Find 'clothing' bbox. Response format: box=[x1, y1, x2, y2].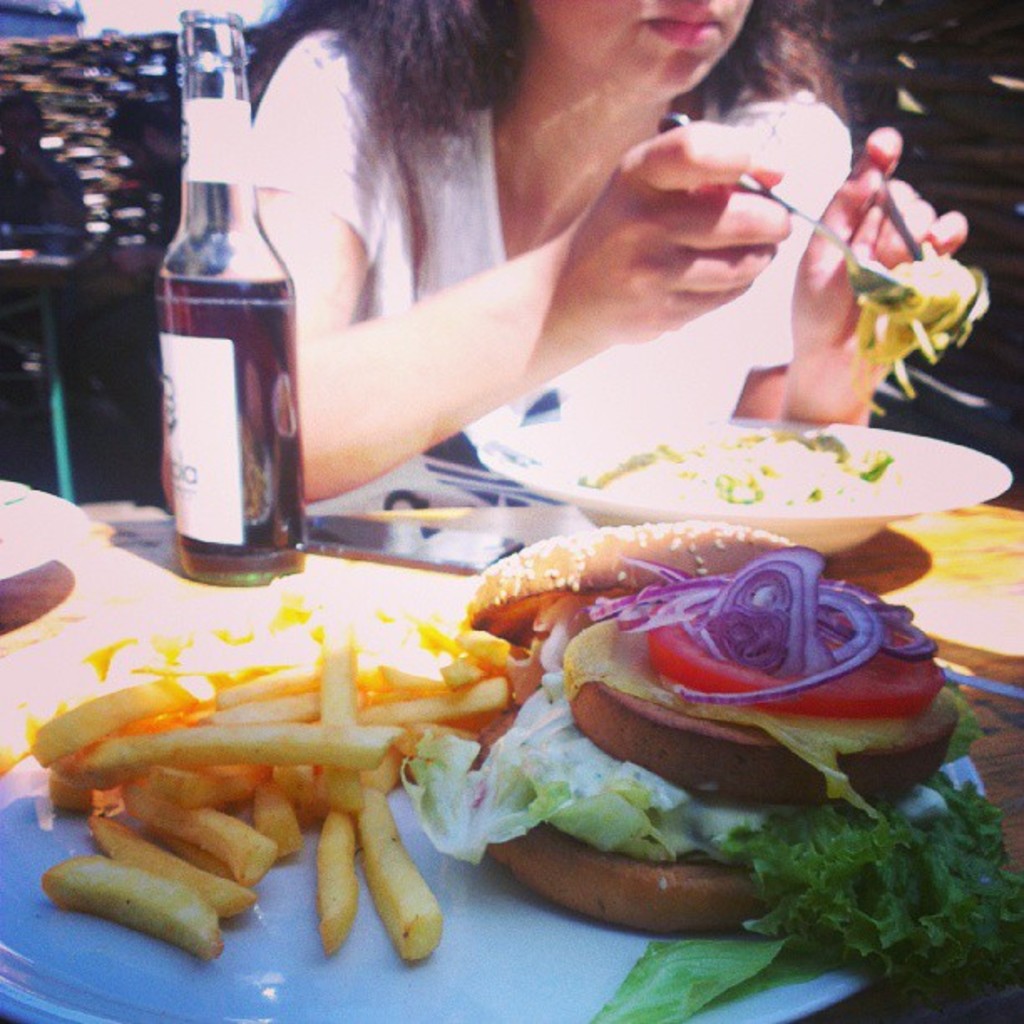
box=[243, 15, 853, 458].
